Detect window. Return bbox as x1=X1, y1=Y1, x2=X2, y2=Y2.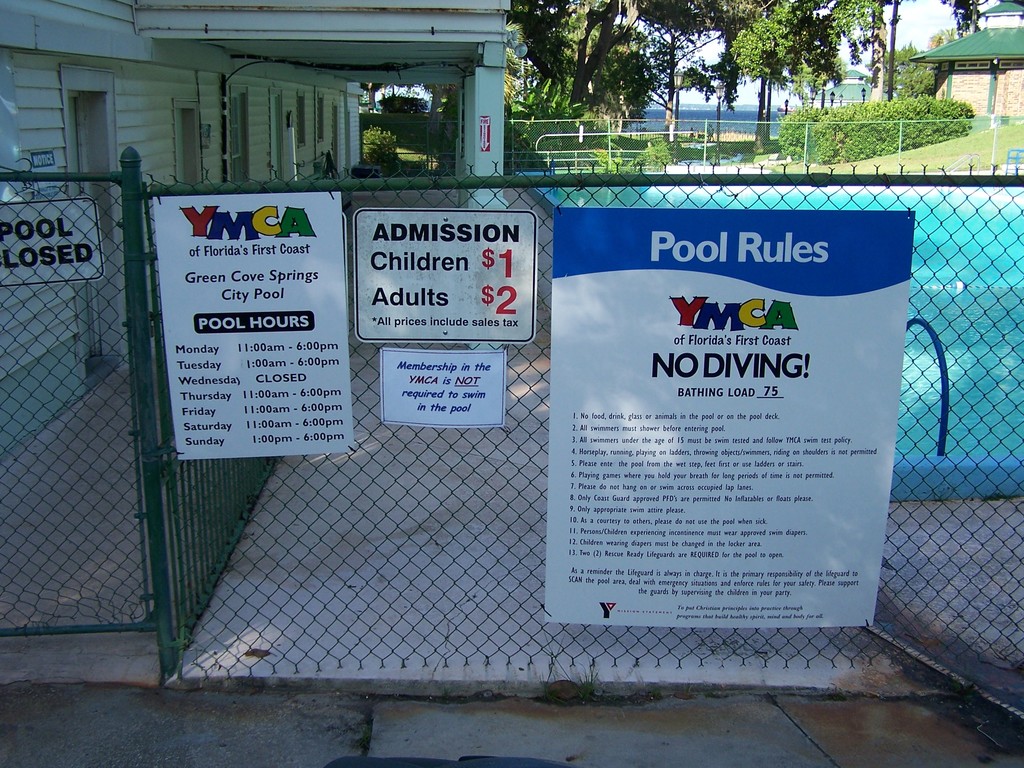
x1=956, y1=61, x2=990, y2=71.
